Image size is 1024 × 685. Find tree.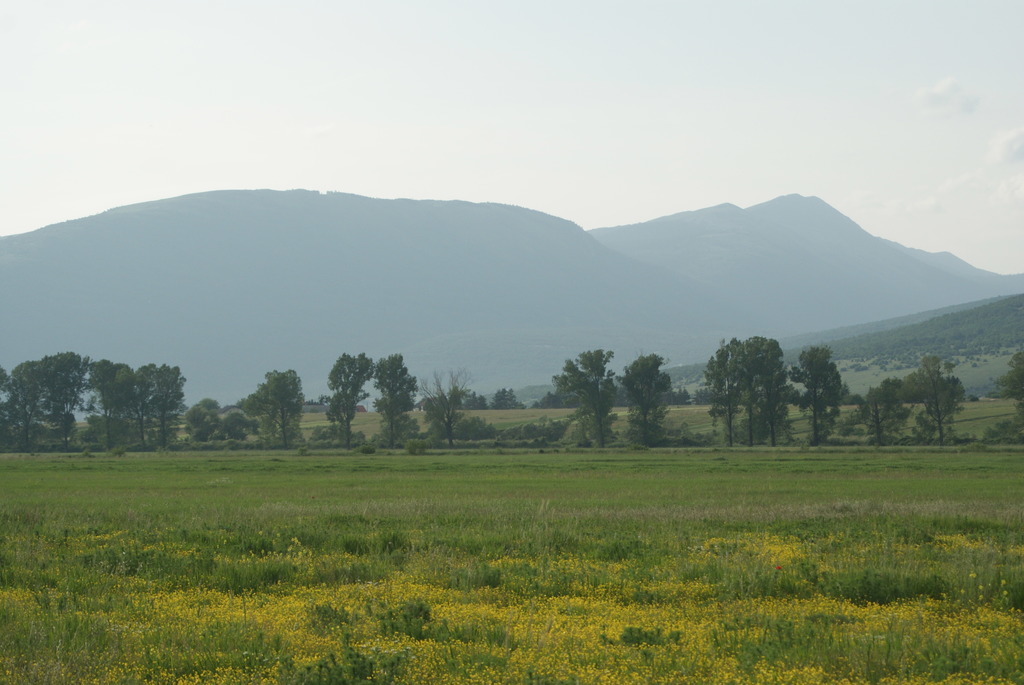
<region>39, 348, 95, 452</region>.
